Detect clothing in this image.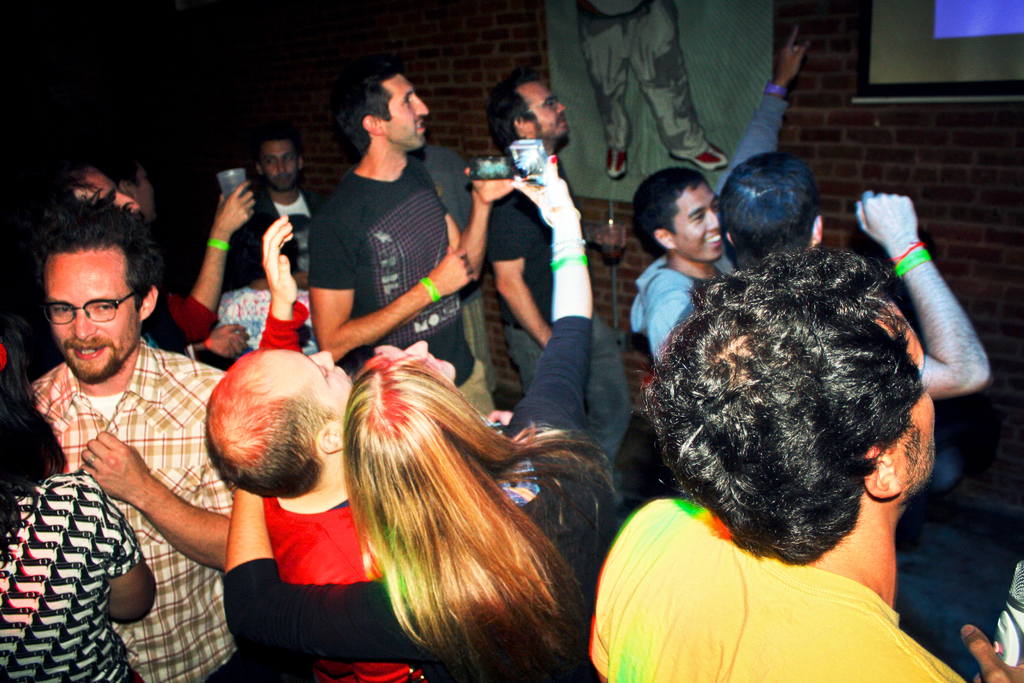
Detection: (x1=0, y1=473, x2=136, y2=682).
